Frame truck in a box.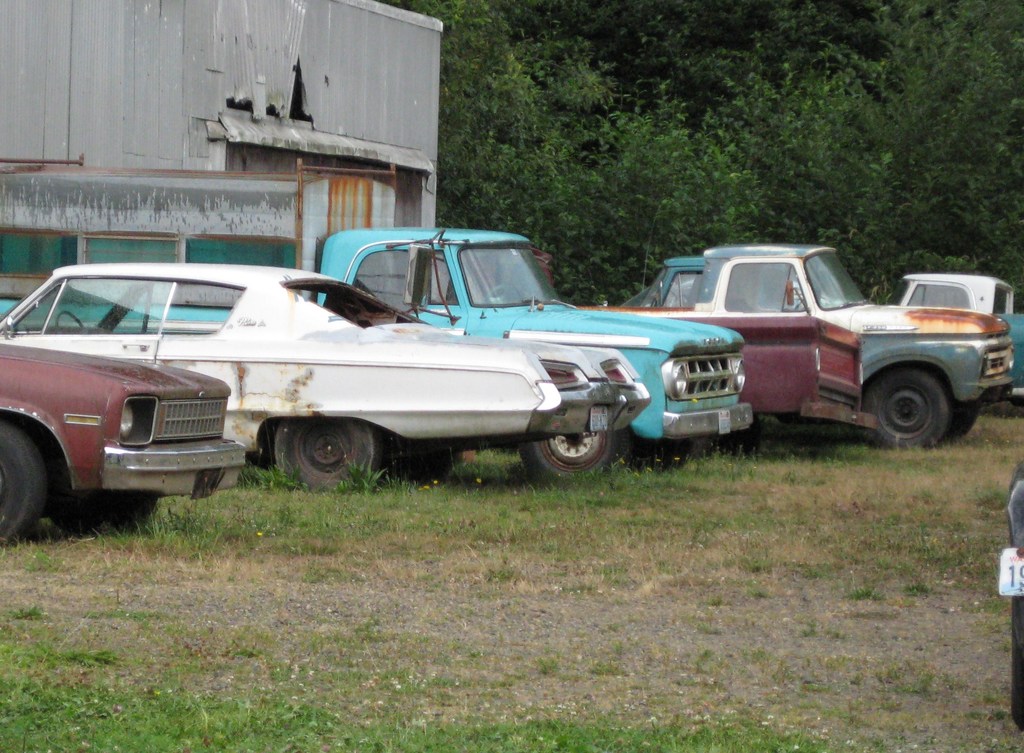
(604, 238, 1008, 452).
